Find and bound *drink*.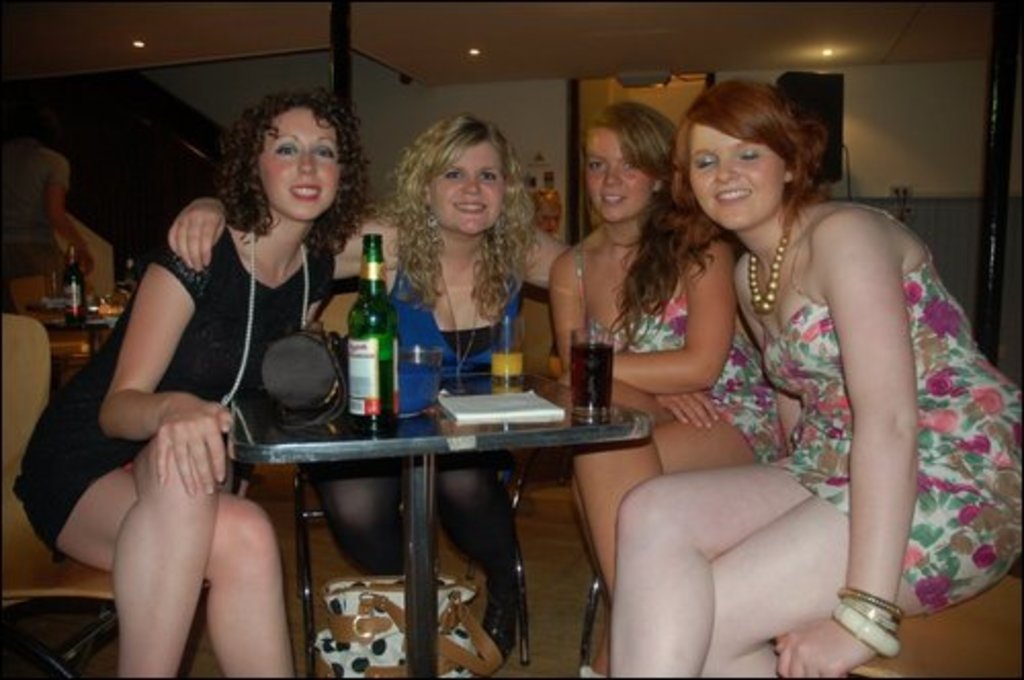
Bound: pyautogui.locateOnScreen(57, 244, 88, 330).
